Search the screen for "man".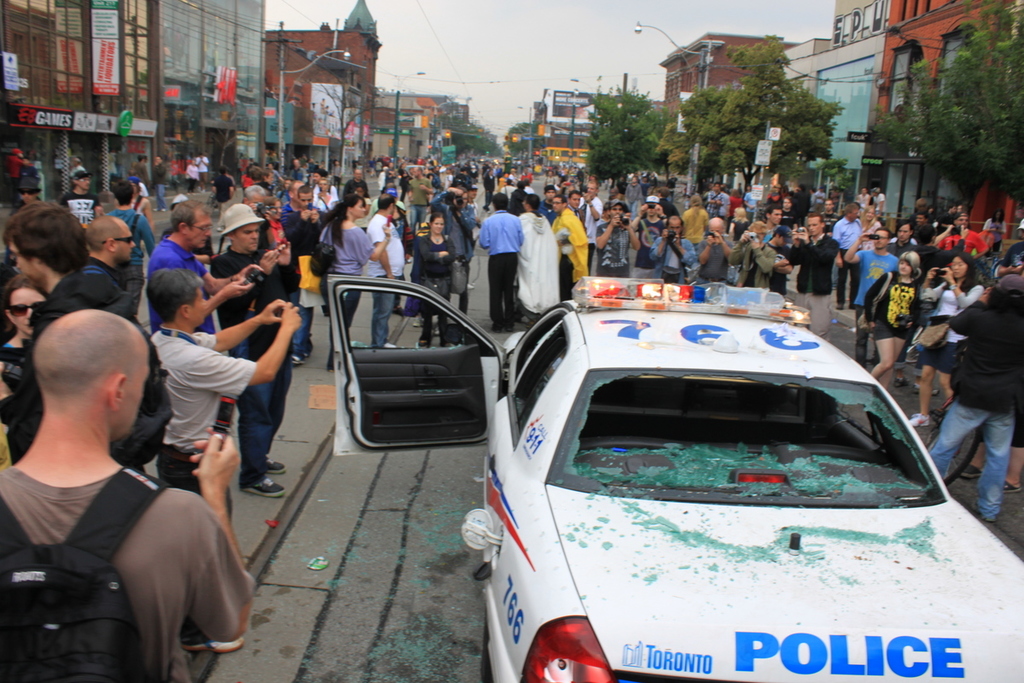
Found at <box>845,225,902,368</box>.
